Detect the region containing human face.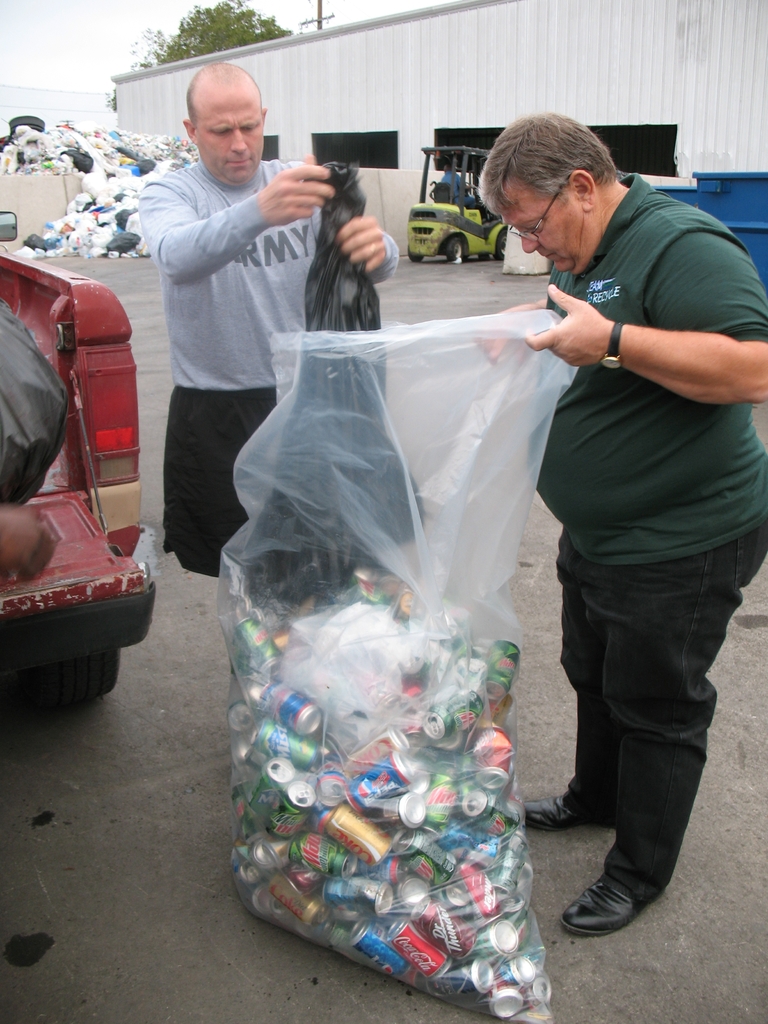
<region>195, 92, 263, 188</region>.
